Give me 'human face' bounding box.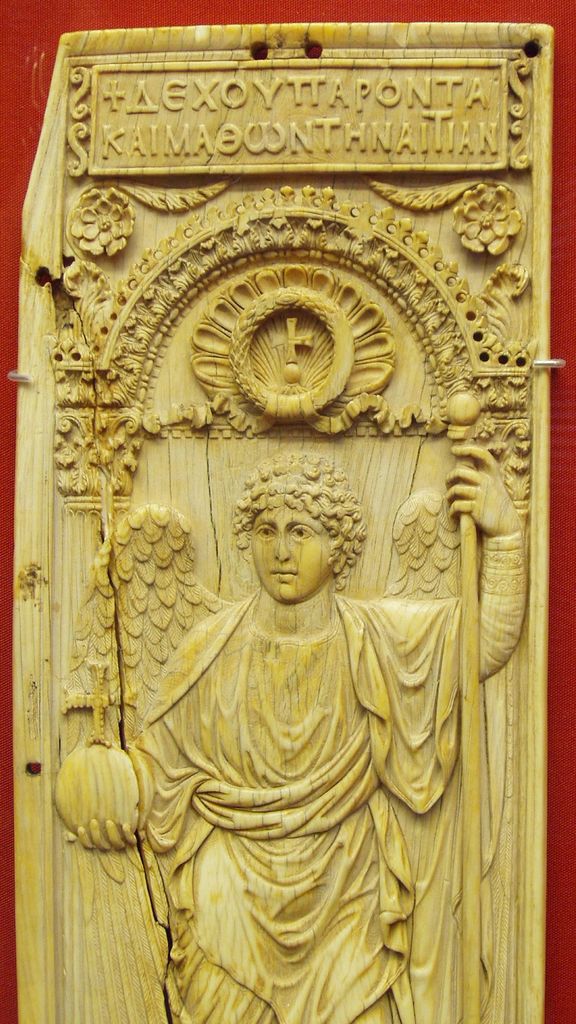
bbox=[252, 514, 332, 601].
